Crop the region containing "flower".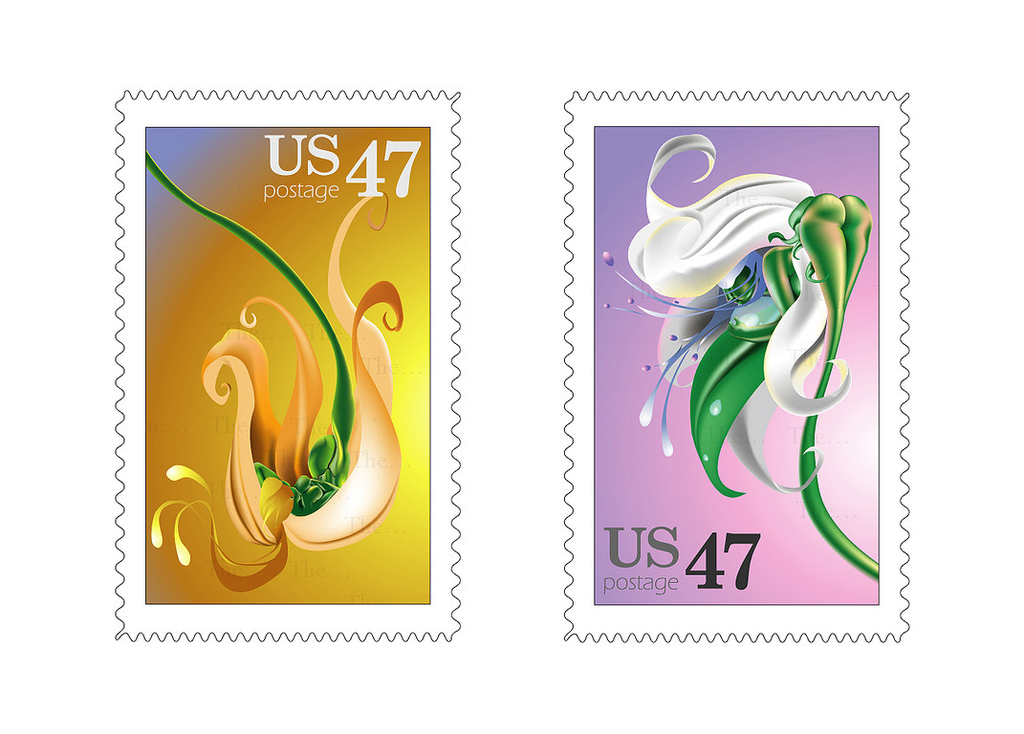
Crop region: <box>606,132,878,576</box>.
